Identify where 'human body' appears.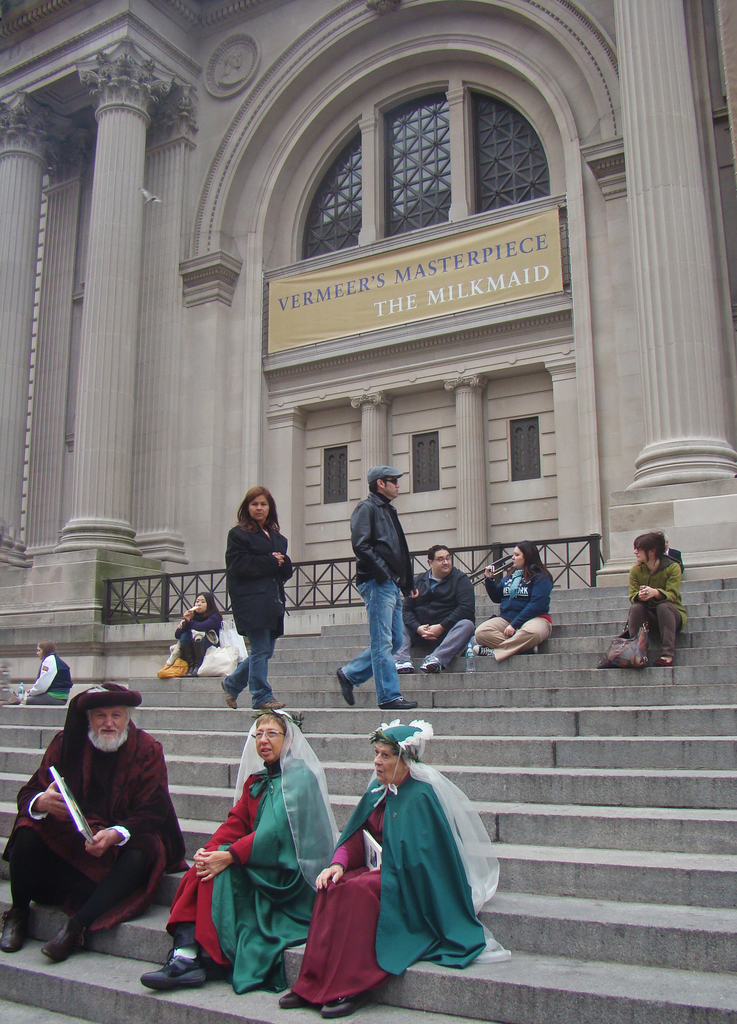
Appears at locate(478, 545, 560, 668).
